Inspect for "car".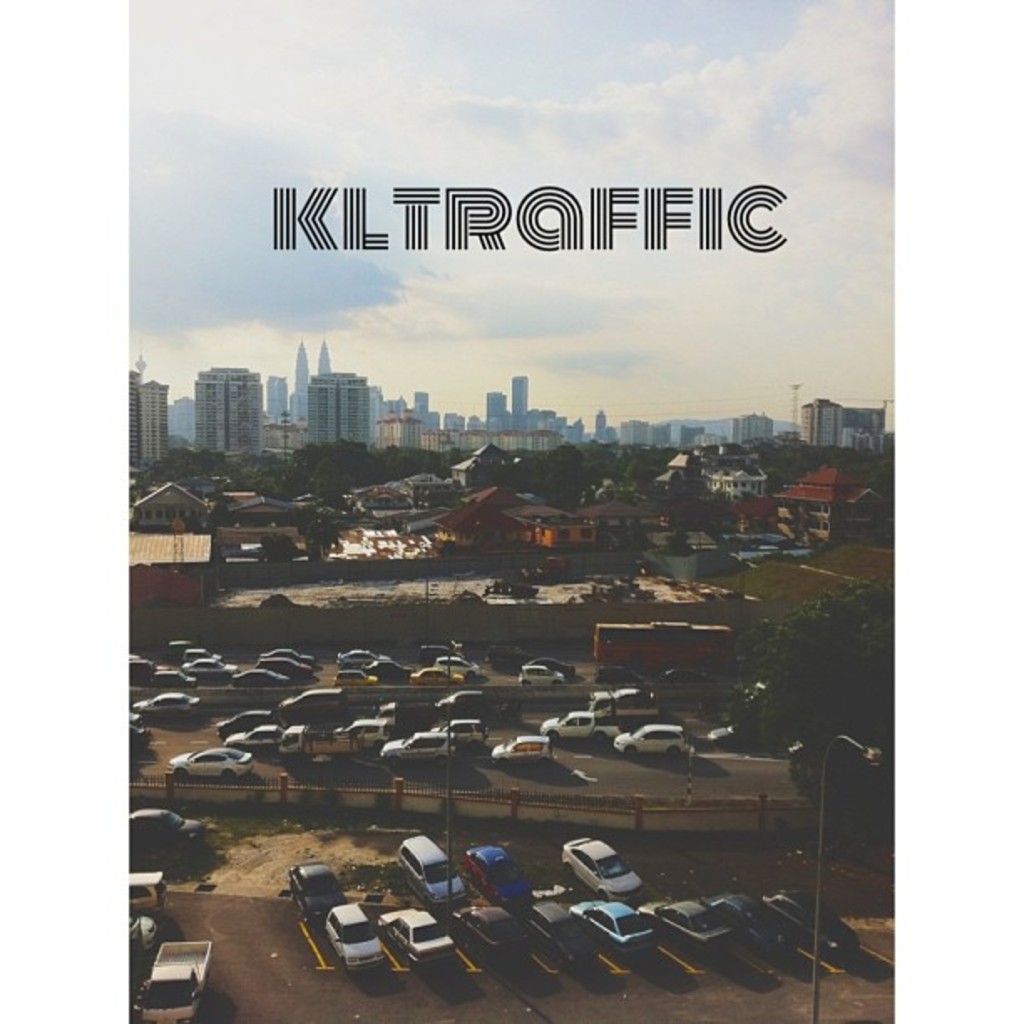
Inspection: left=330, top=900, right=387, bottom=969.
